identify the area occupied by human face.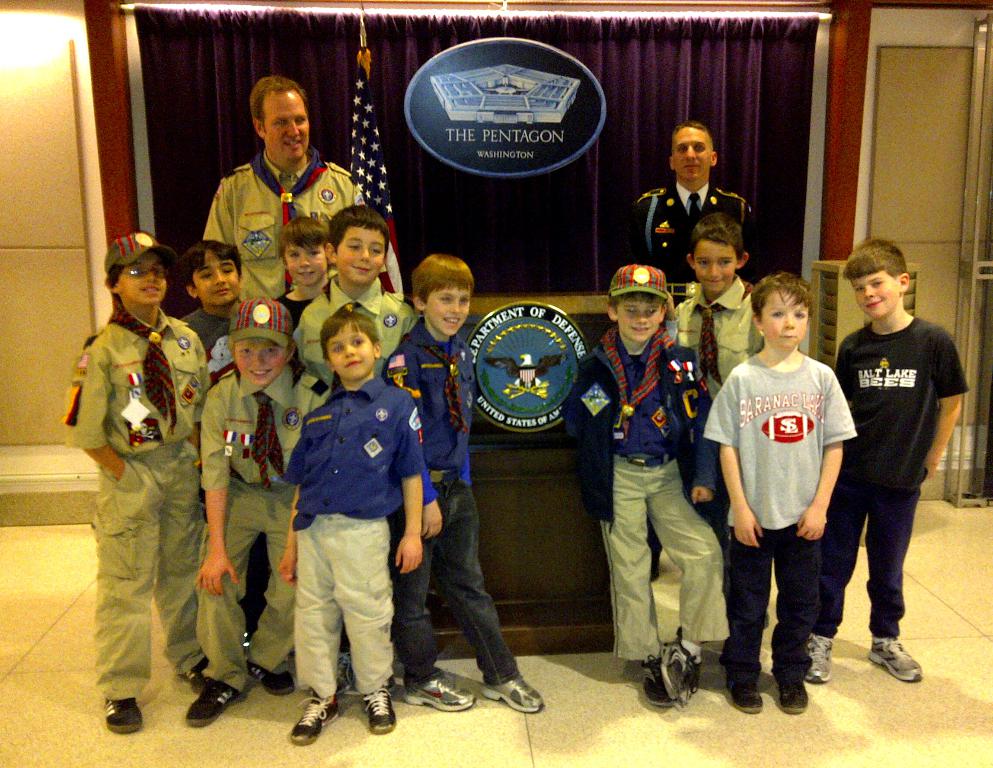
Area: bbox=[328, 326, 373, 377].
